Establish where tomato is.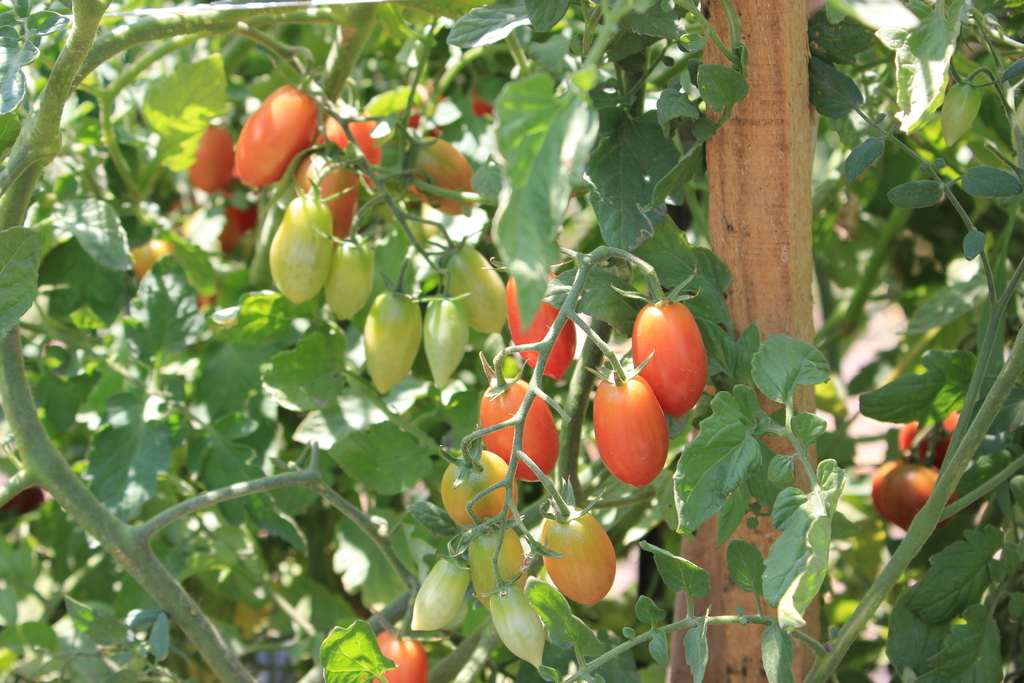
Established at detection(438, 243, 510, 349).
